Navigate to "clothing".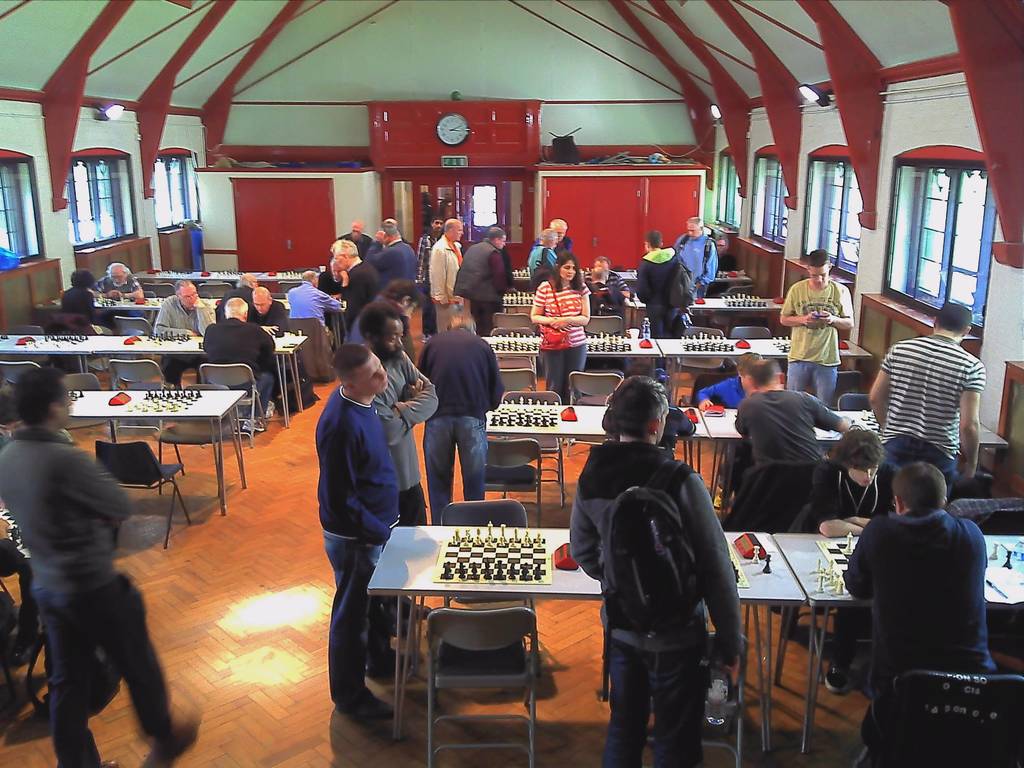
Navigation target: 563 437 745 765.
